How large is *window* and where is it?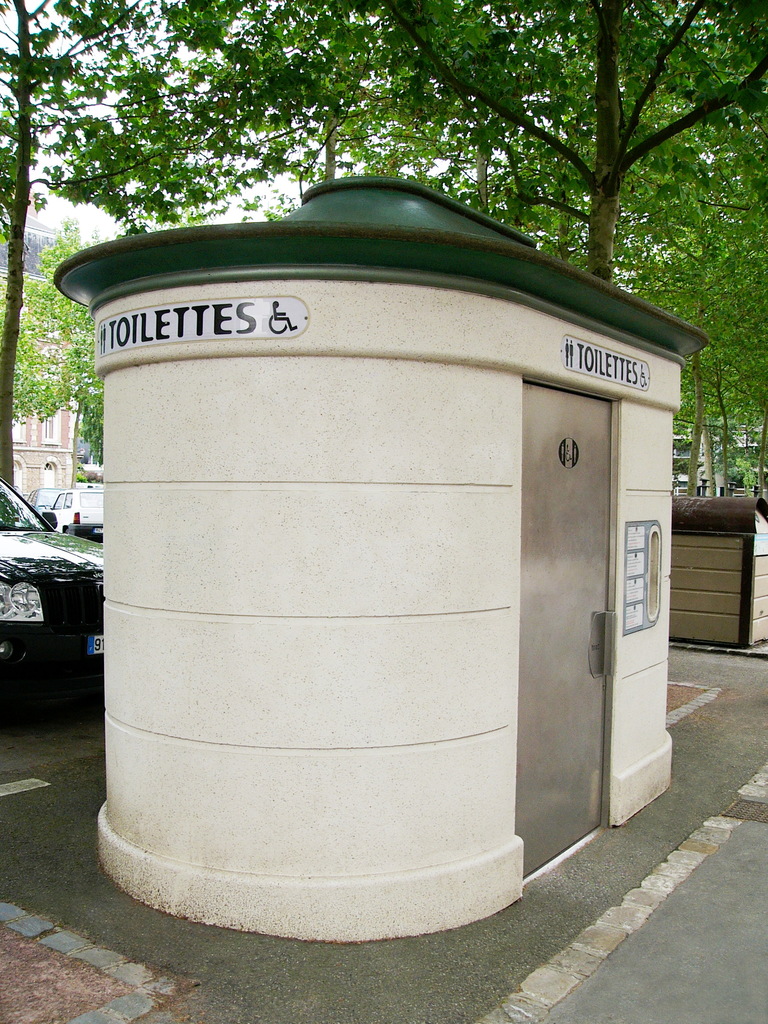
Bounding box: bbox(0, 414, 28, 458).
